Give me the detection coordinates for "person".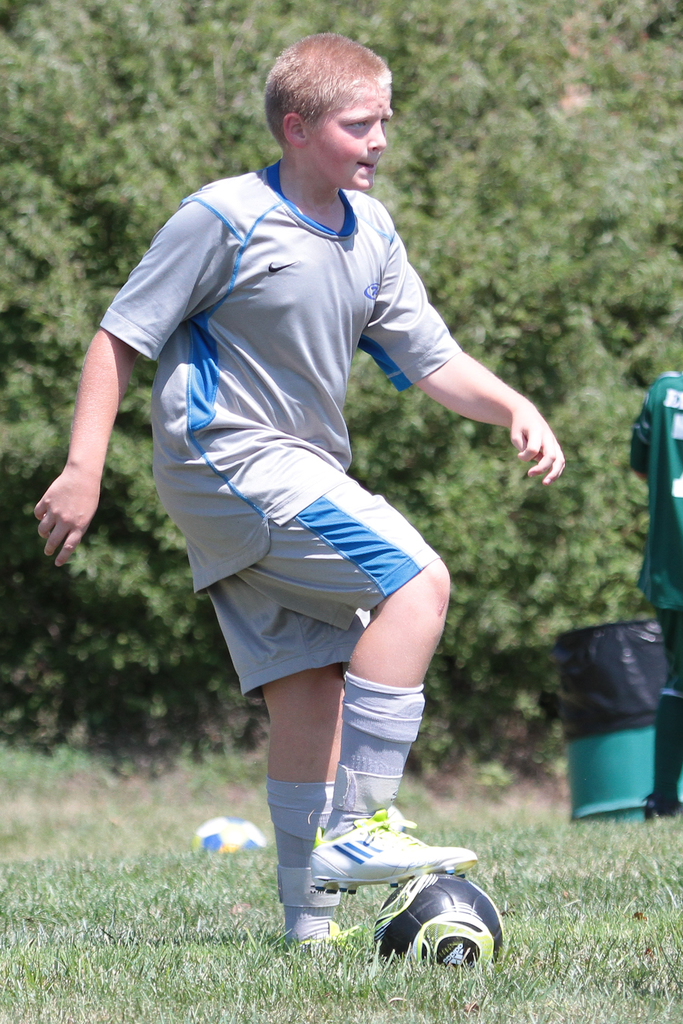
29/33/562/962.
